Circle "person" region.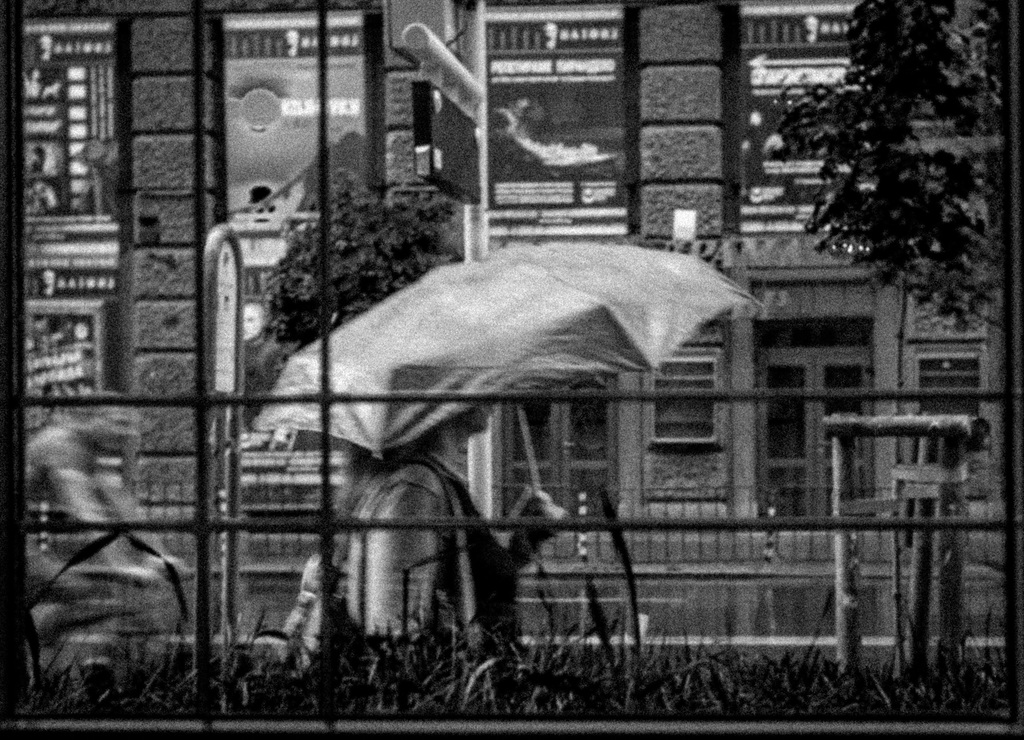
Region: <bbox>321, 388, 588, 702</bbox>.
